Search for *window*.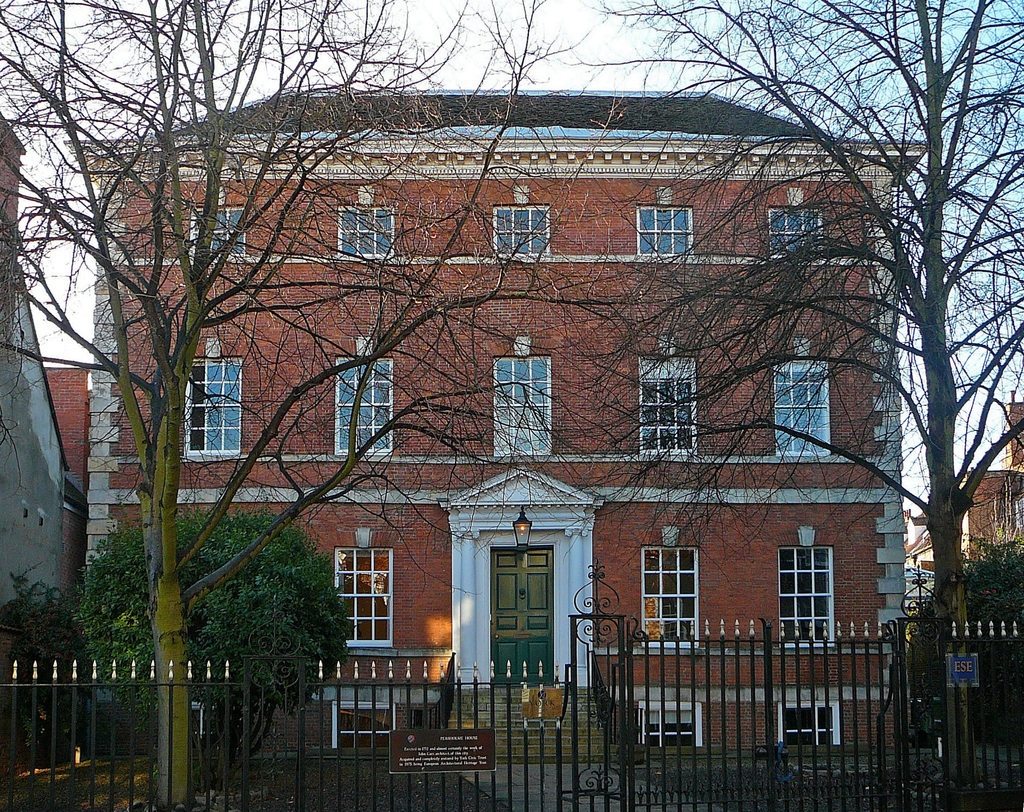
Found at (x1=768, y1=209, x2=820, y2=258).
